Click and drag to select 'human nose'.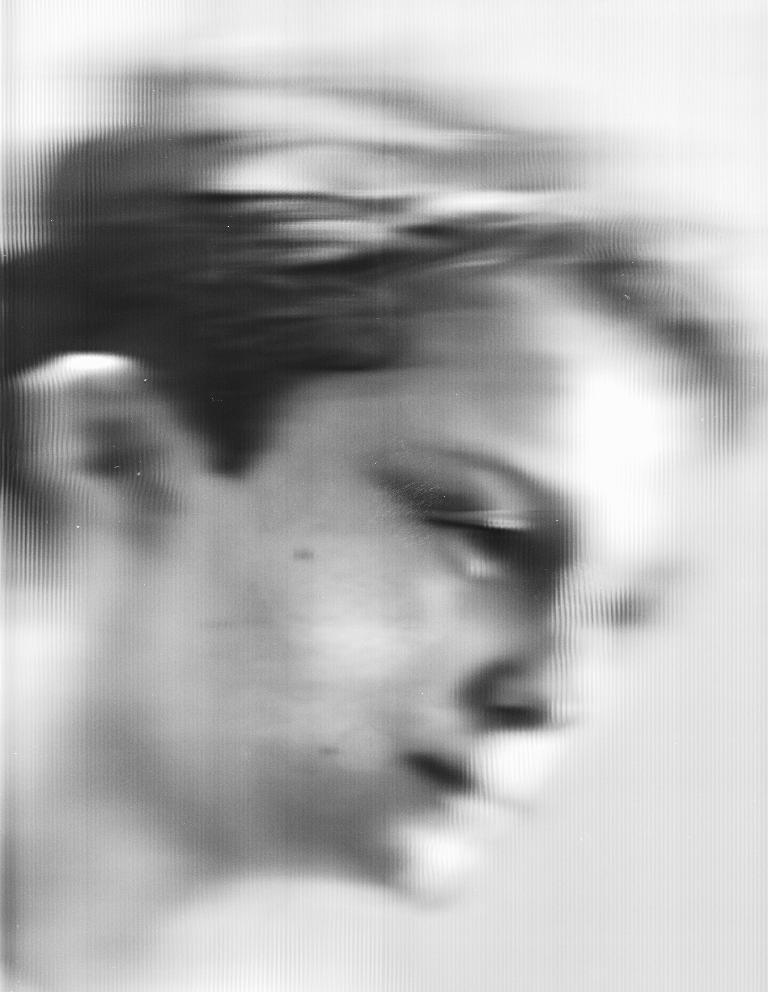
Selection: <bbox>475, 583, 587, 733</bbox>.
